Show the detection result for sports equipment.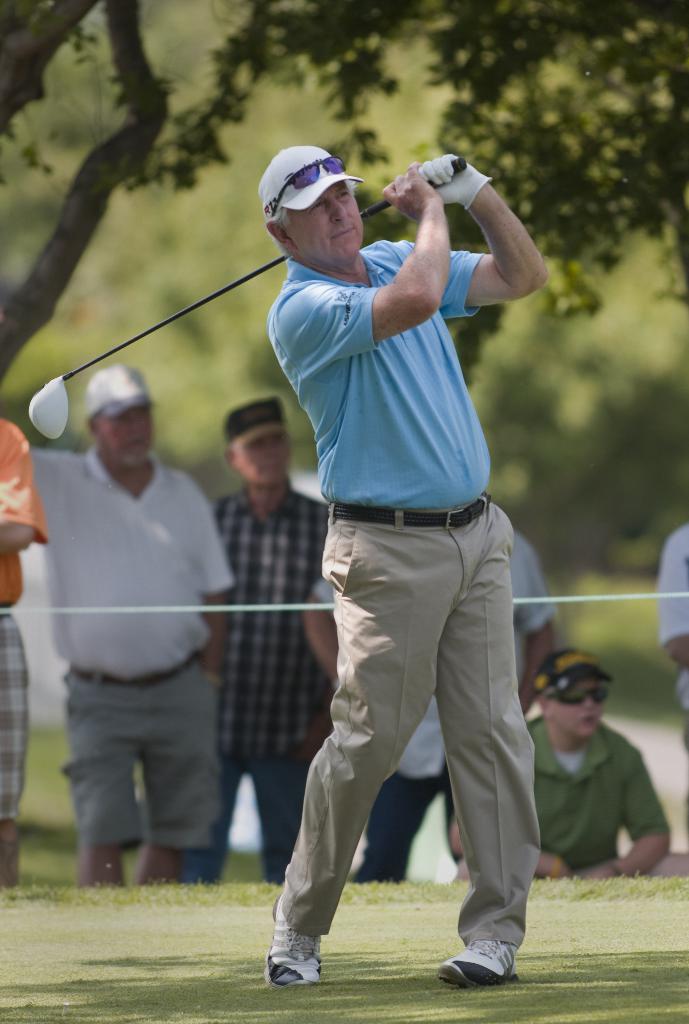
bbox(436, 934, 512, 993).
